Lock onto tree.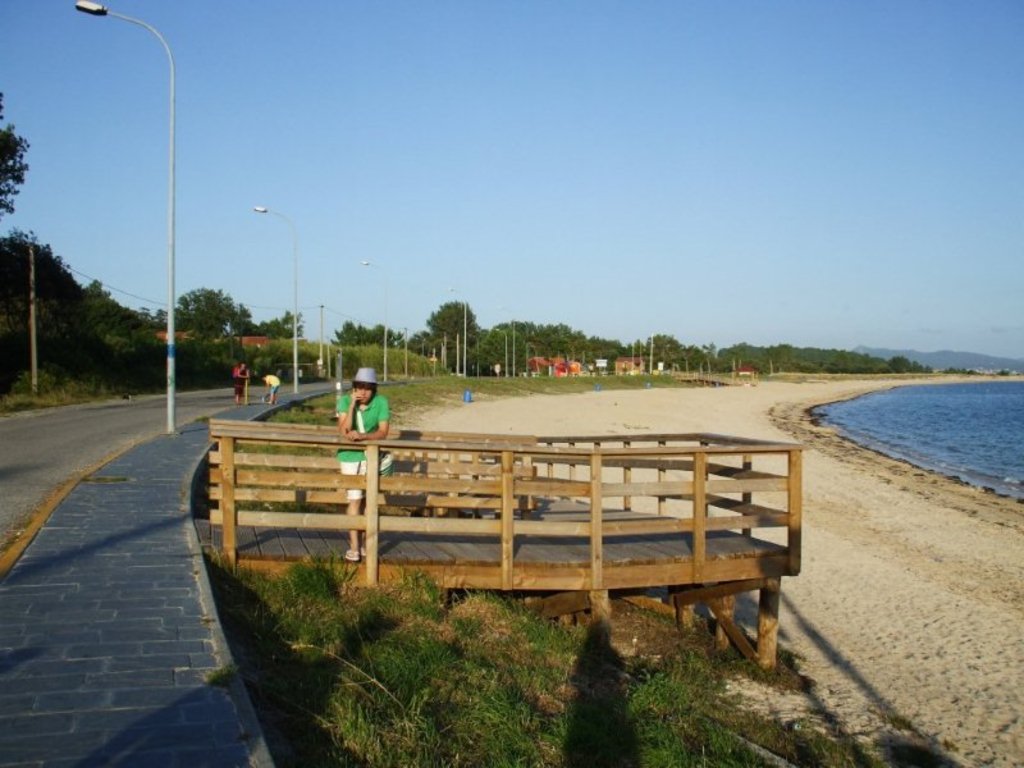
Locked: box(1, 88, 35, 225).
